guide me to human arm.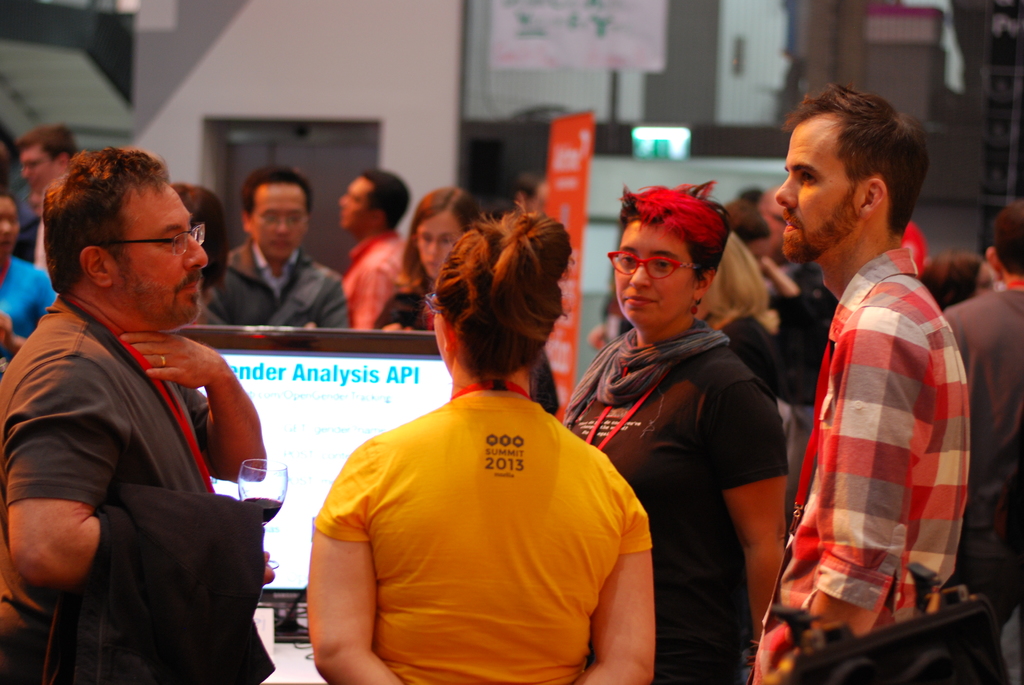
Guidance: (x1=692, y1=382, x2=819, y2=640).
